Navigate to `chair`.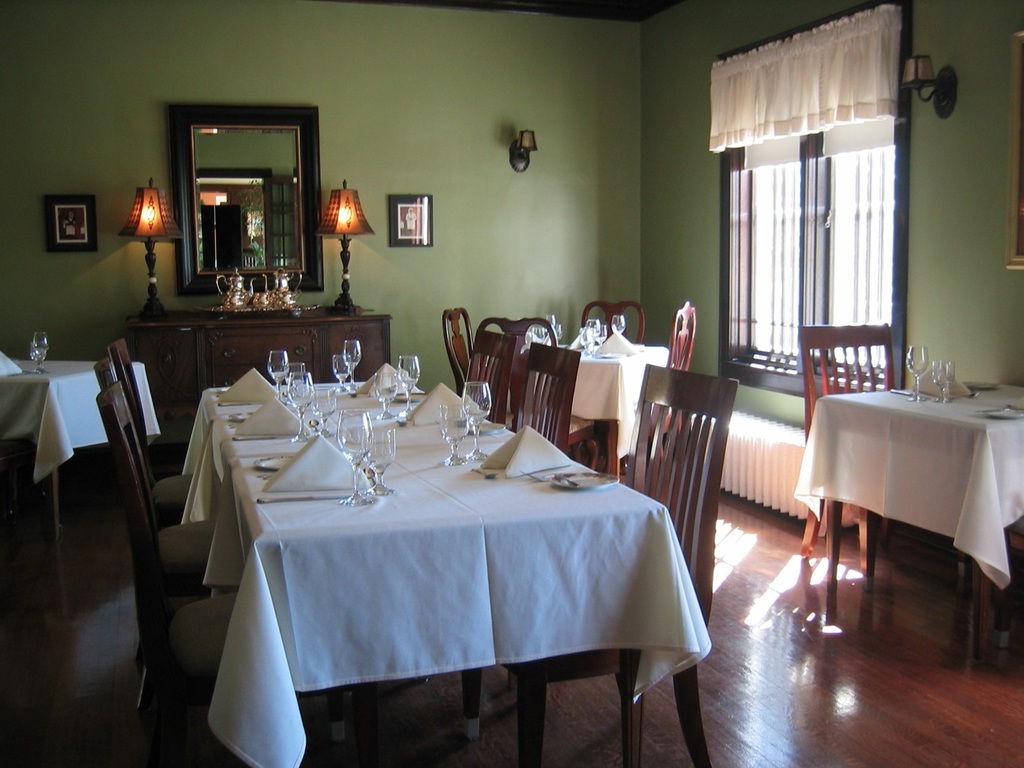
Navigation target: 468,319,558,431.
